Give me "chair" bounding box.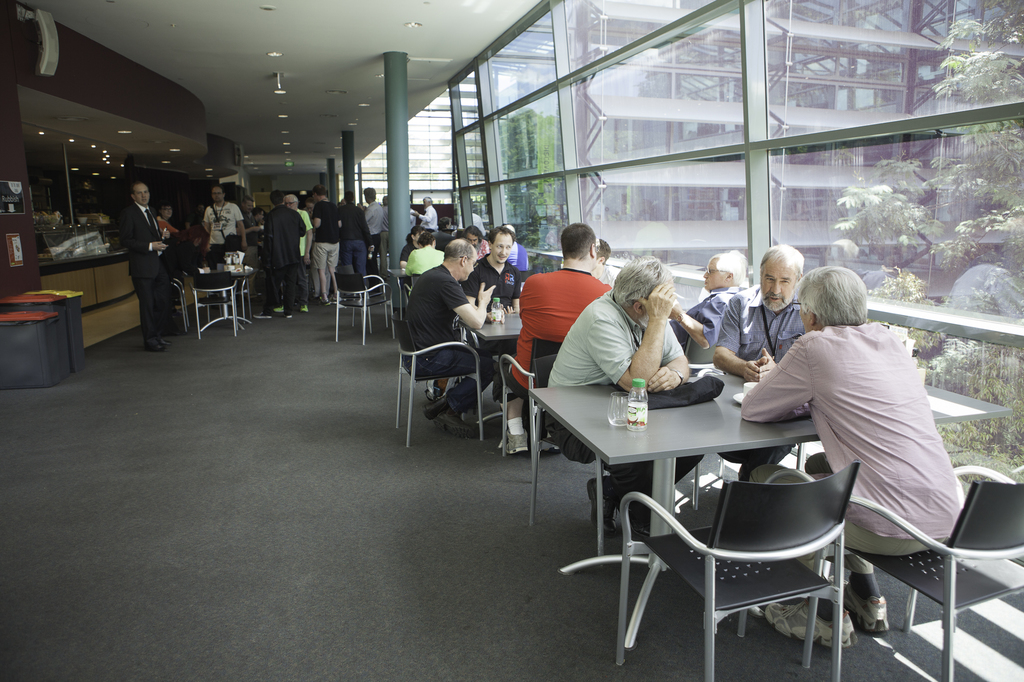
locate(844, 461, 1023, 681).
